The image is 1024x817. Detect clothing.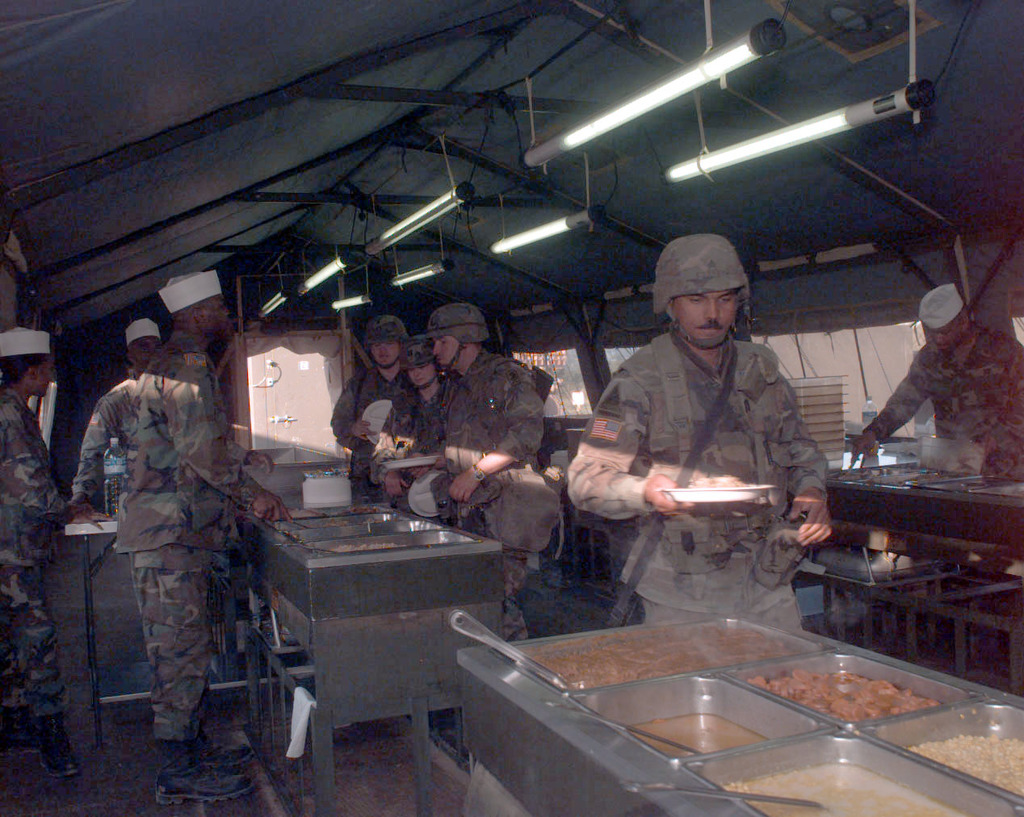
Detection: x1=64, y1=360, x2=220, y2=734.
